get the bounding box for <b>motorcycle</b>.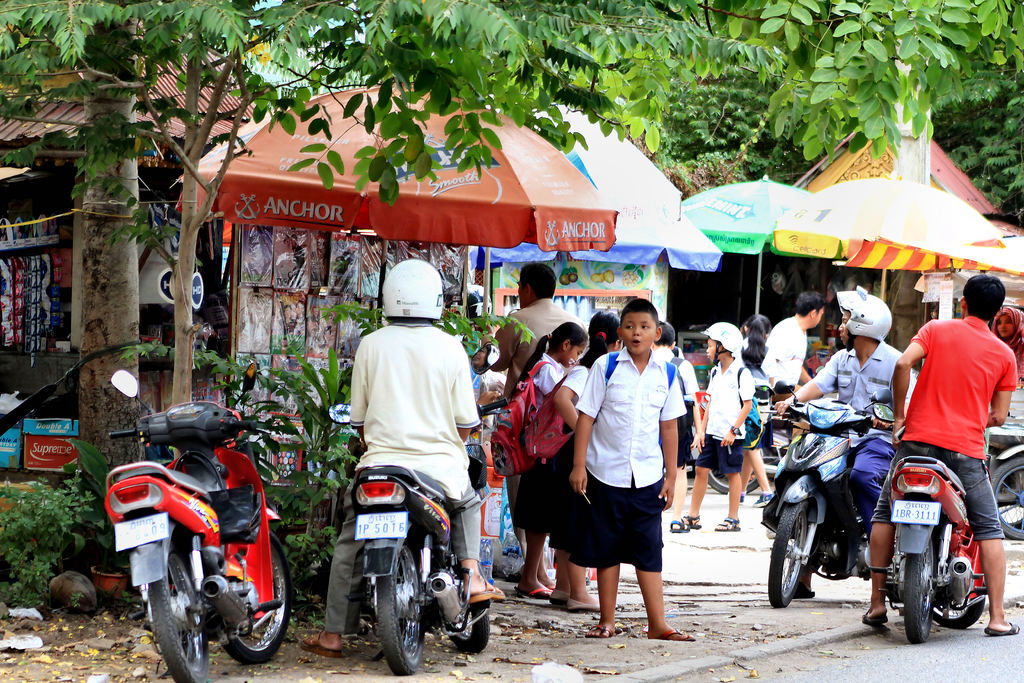
(329,395,515,673).
